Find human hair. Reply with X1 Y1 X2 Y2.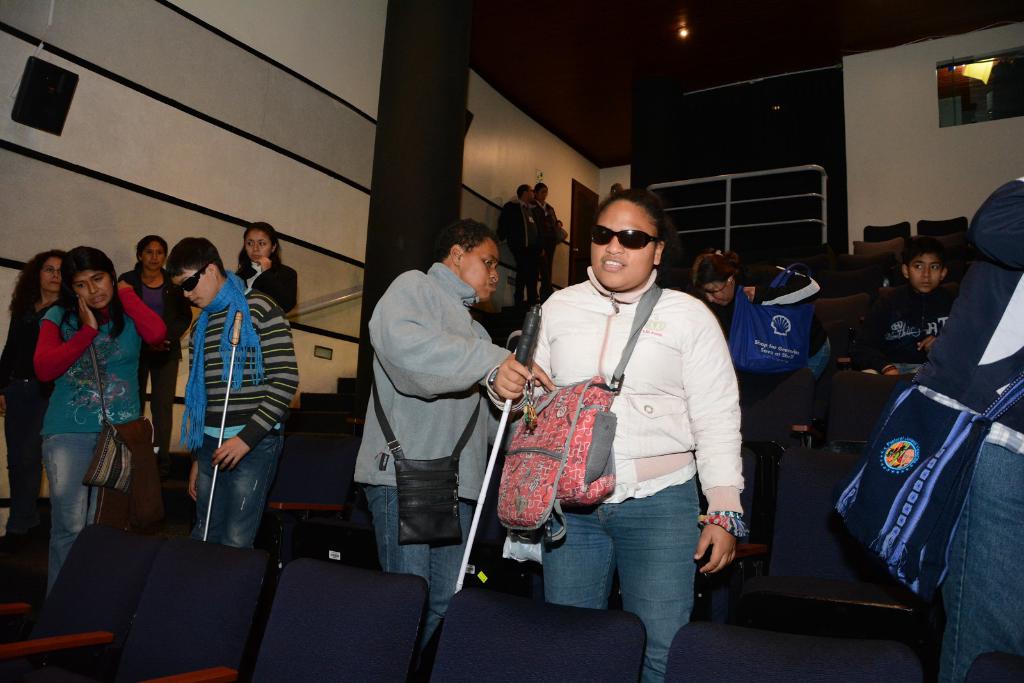
894 232 954 272.
